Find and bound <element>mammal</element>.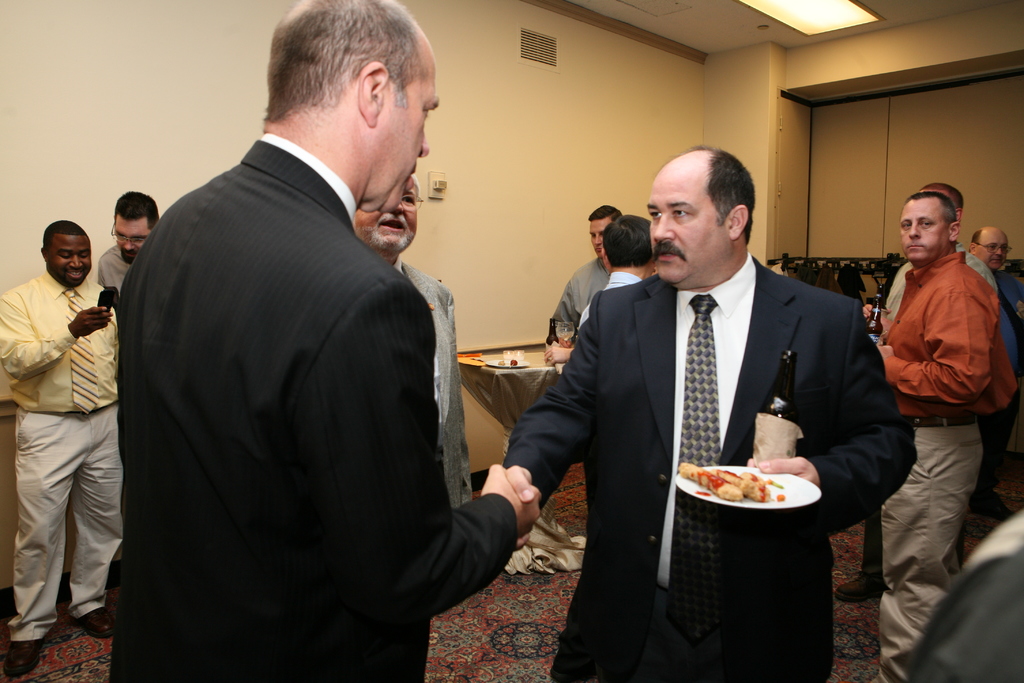
Bound: select_region(95, 192, 163, 312).
